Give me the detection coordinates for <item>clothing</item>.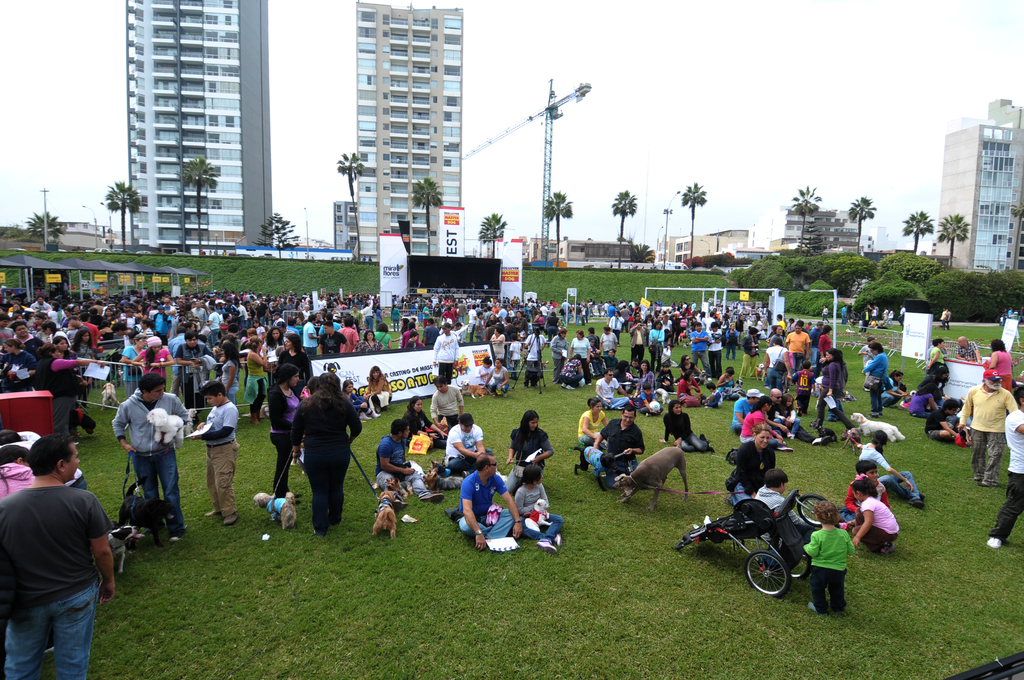
locate(199, 396, 237, 512).
